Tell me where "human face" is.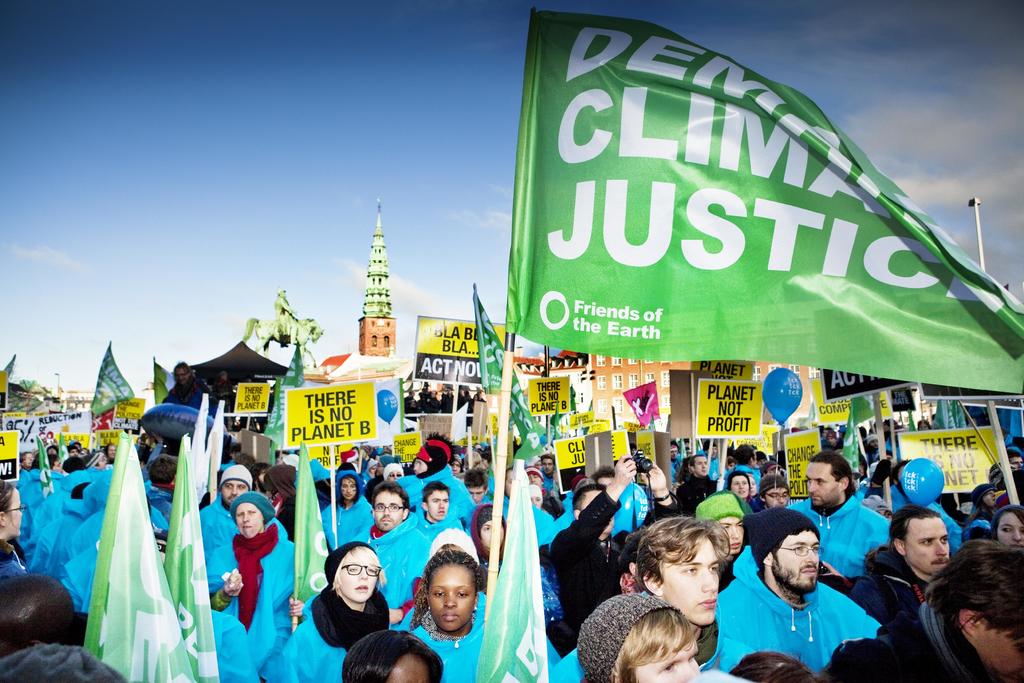
"human face" is at {"left": 174, "top": 366, "right": 188, "bottom": 383}.
